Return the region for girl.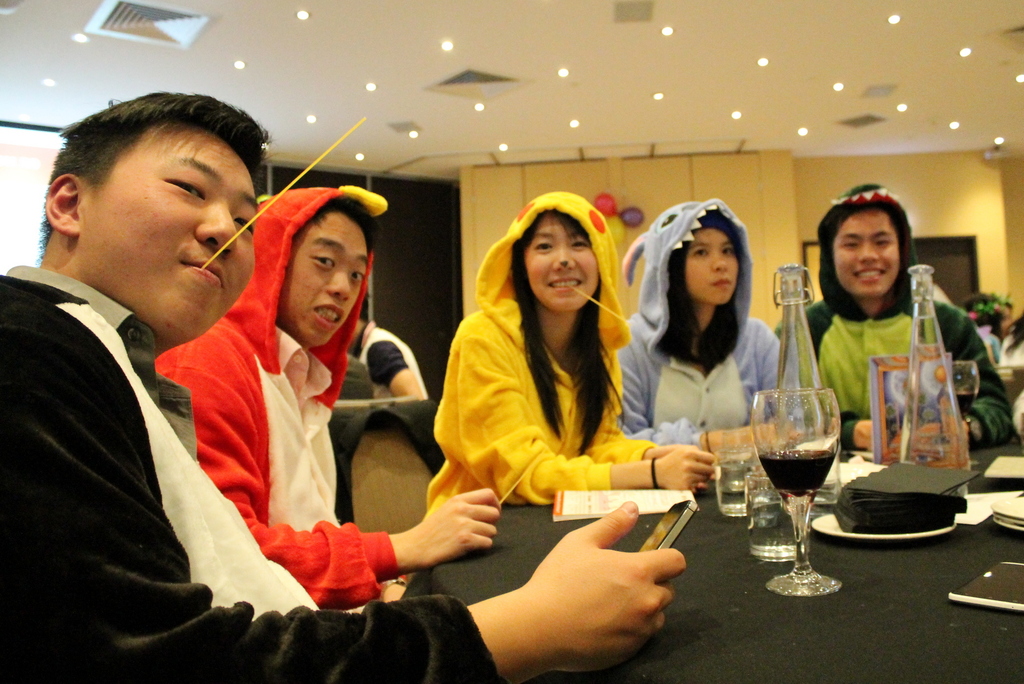
[615, 192, 817, 465].
